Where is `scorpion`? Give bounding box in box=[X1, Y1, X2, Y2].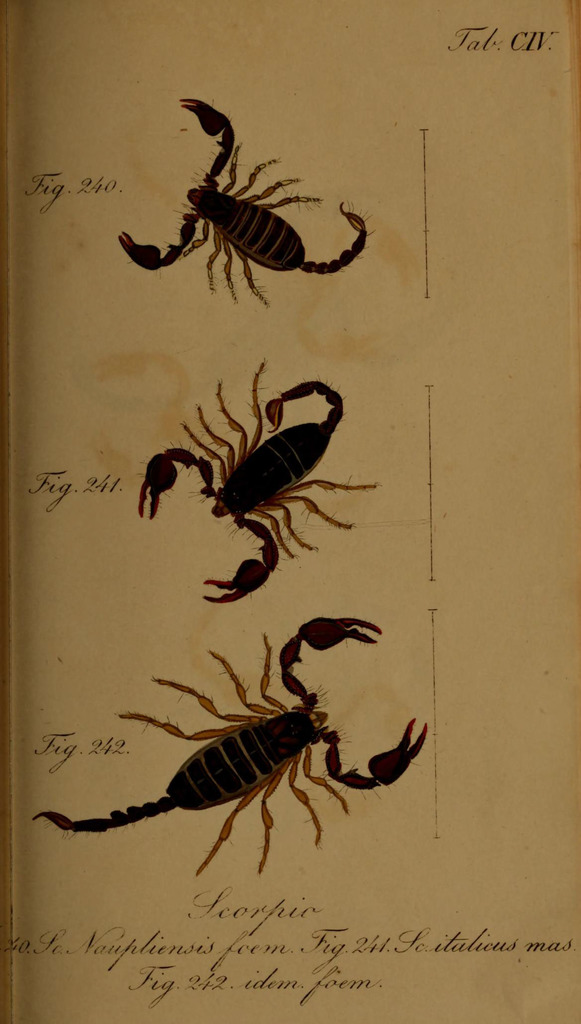
box=[31, 614, 429, 877].
